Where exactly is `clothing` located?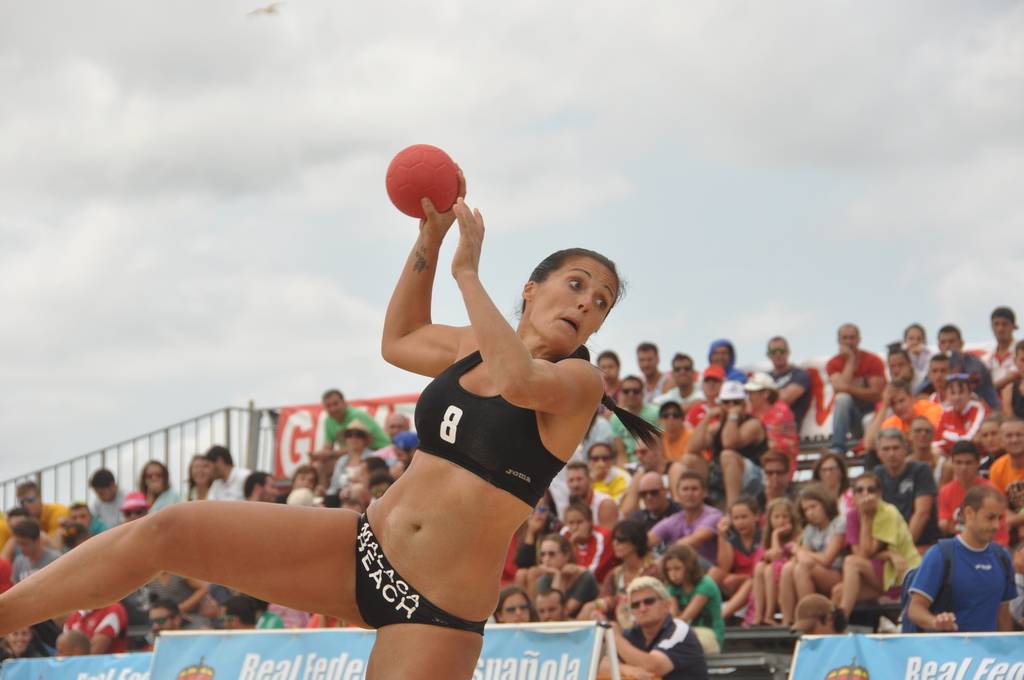
Its bounding box is [x1=616, y1=558, x2=650, y2=626].
